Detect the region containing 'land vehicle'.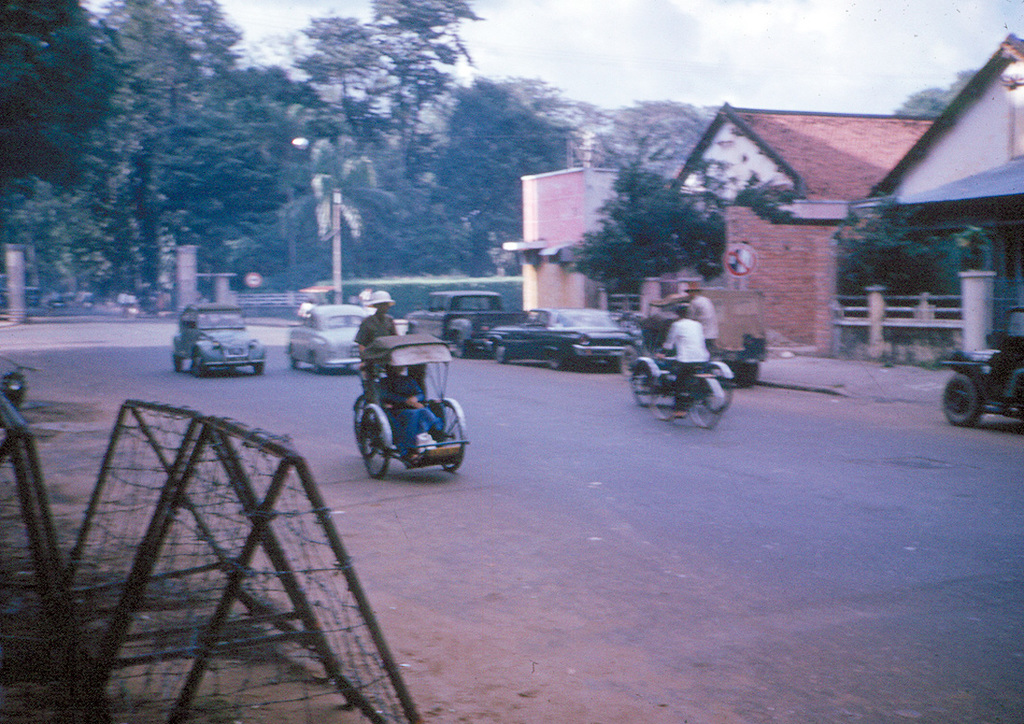
box=[944, 302, 1023, 425].
